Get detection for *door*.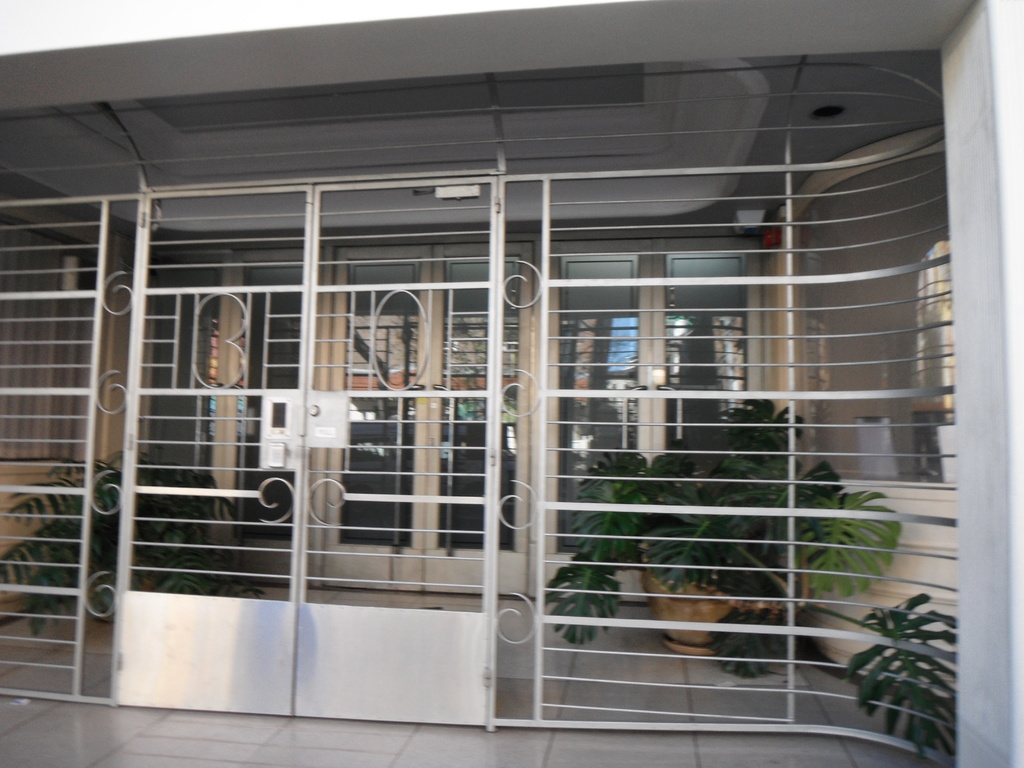
Detection: BBox(118, 172, 493, 725).
